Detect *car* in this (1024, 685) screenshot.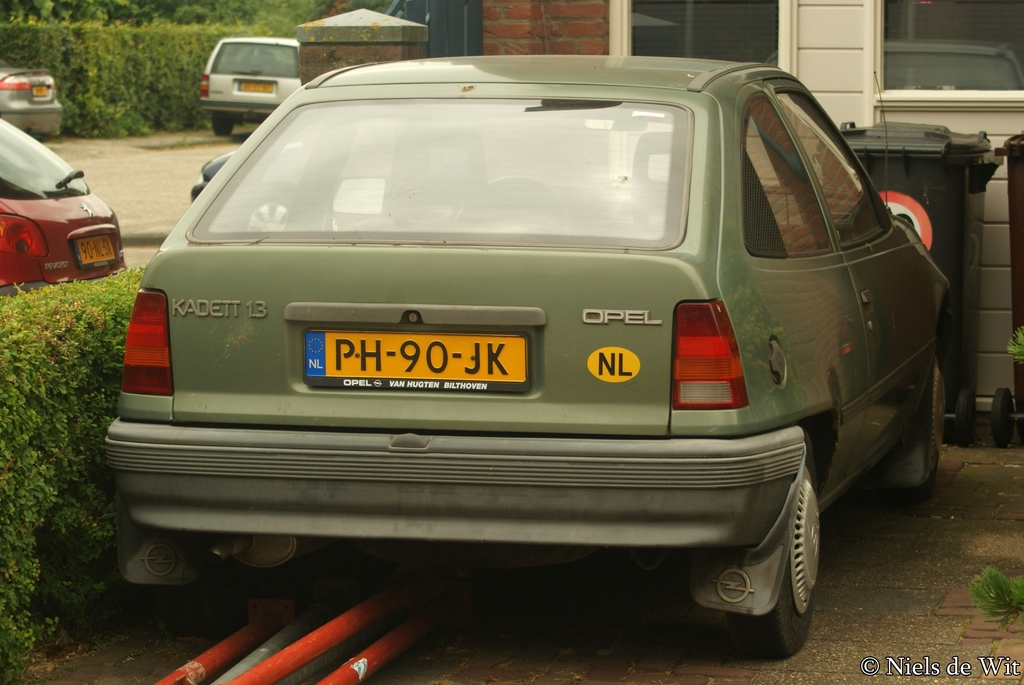
Detection: box(200, 37, 301, 137).
